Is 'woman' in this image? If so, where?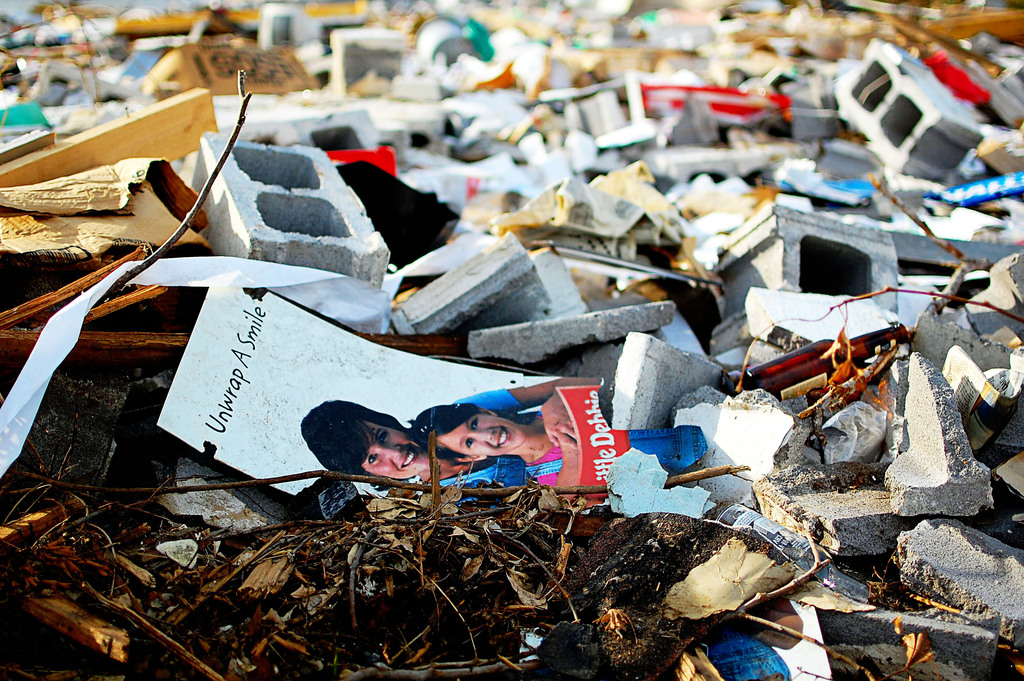
Yes, at pyautogui.locateOnScreen(300, 378, 605, 503).
